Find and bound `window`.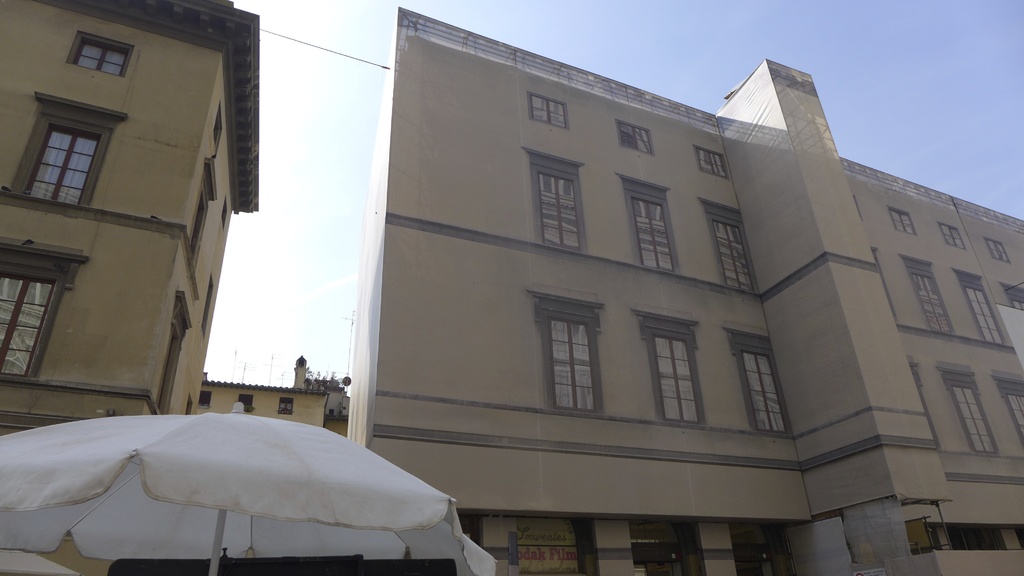
Bound: [902, 260, 959, 333].
